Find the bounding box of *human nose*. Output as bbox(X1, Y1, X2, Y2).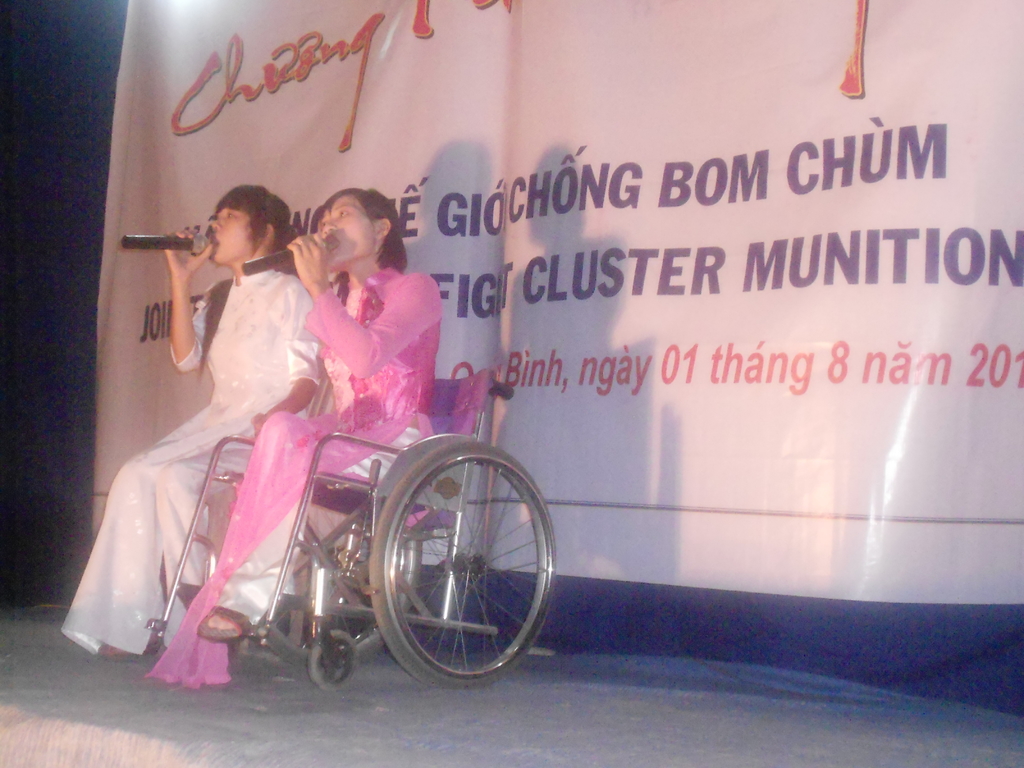
bbox(324, 217, 337, 232).
